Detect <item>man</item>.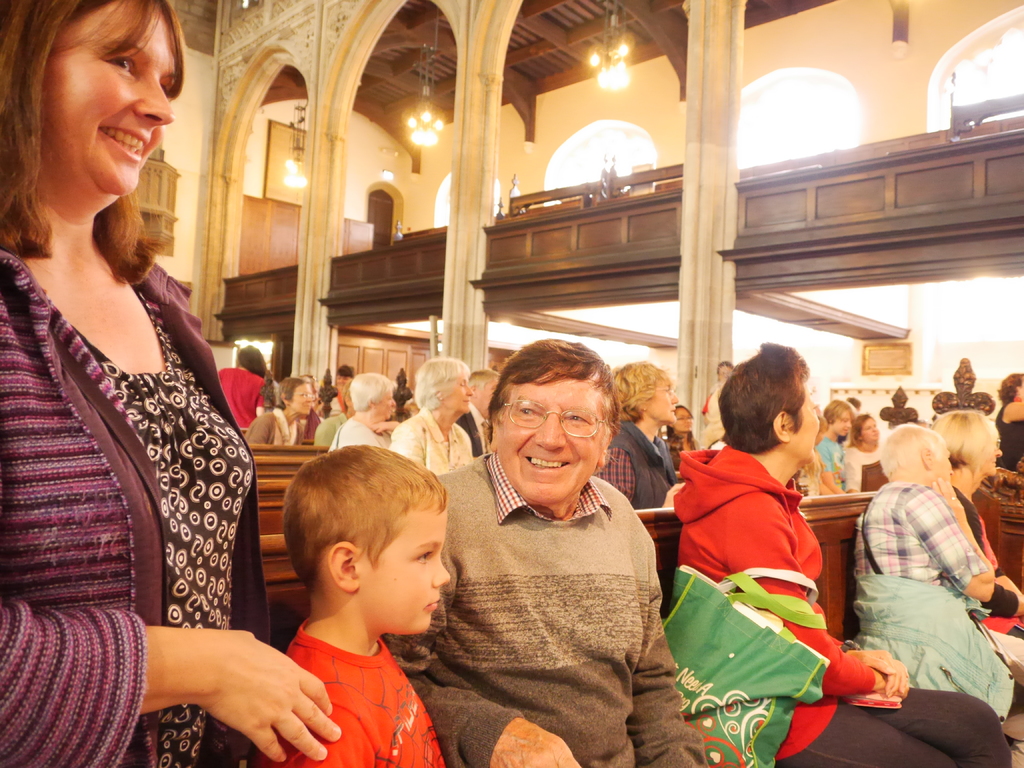
Detected at 406/333/692/762.
